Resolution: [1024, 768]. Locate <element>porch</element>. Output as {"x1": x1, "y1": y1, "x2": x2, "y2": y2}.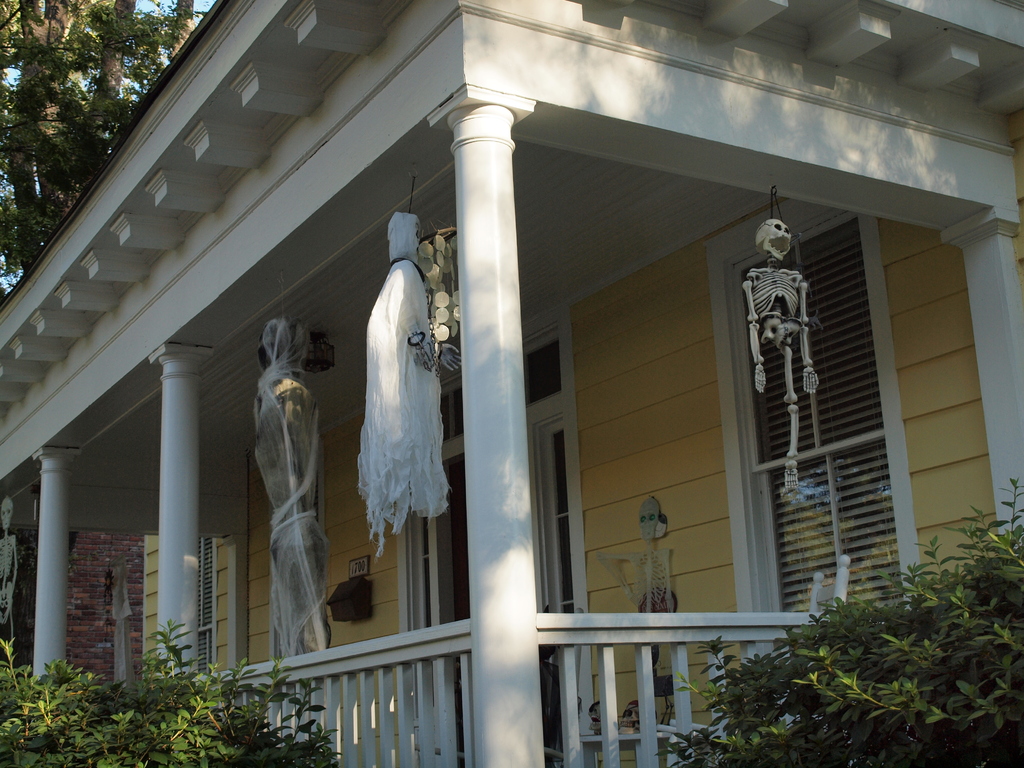
{"x1": 200, "y1": 604, "x2": 840, "y2": 767}.
